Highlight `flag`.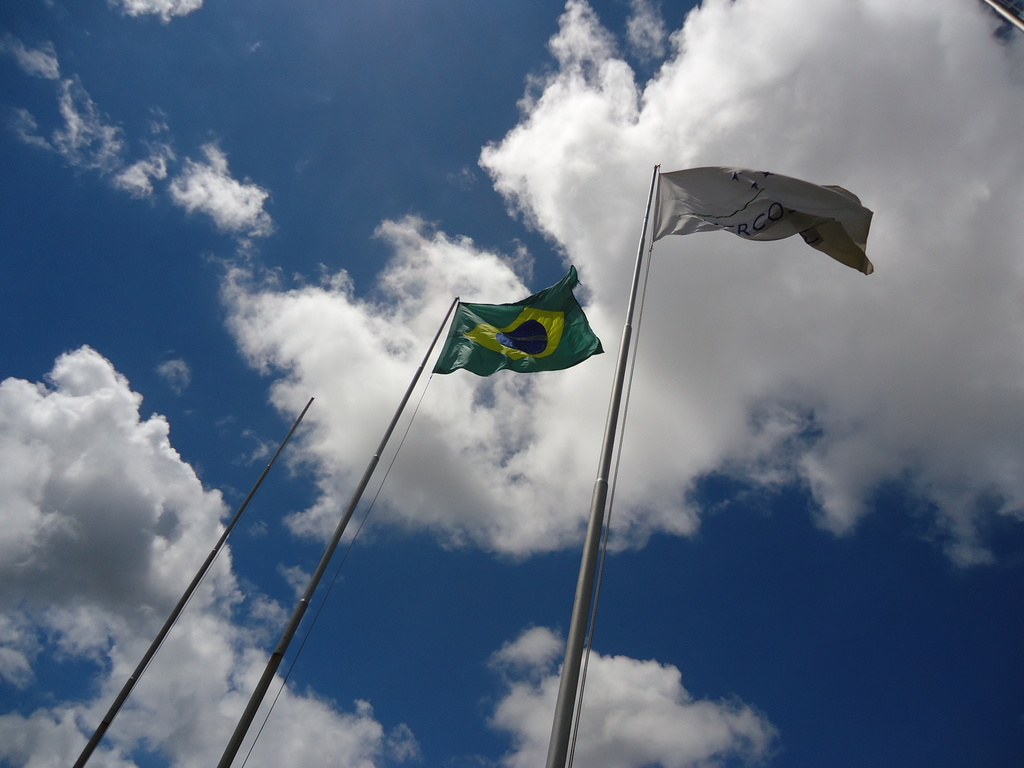
Highlighted region: [left=426, top=257, right=616, bottom=378].
